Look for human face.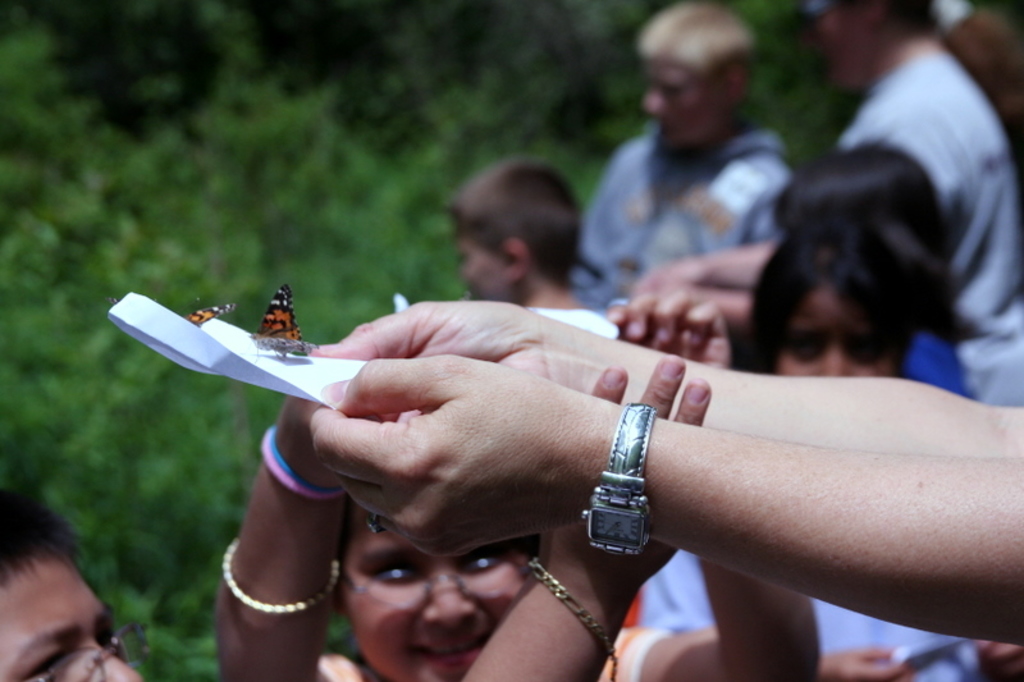
Found: 339, 507, 540, 681.
